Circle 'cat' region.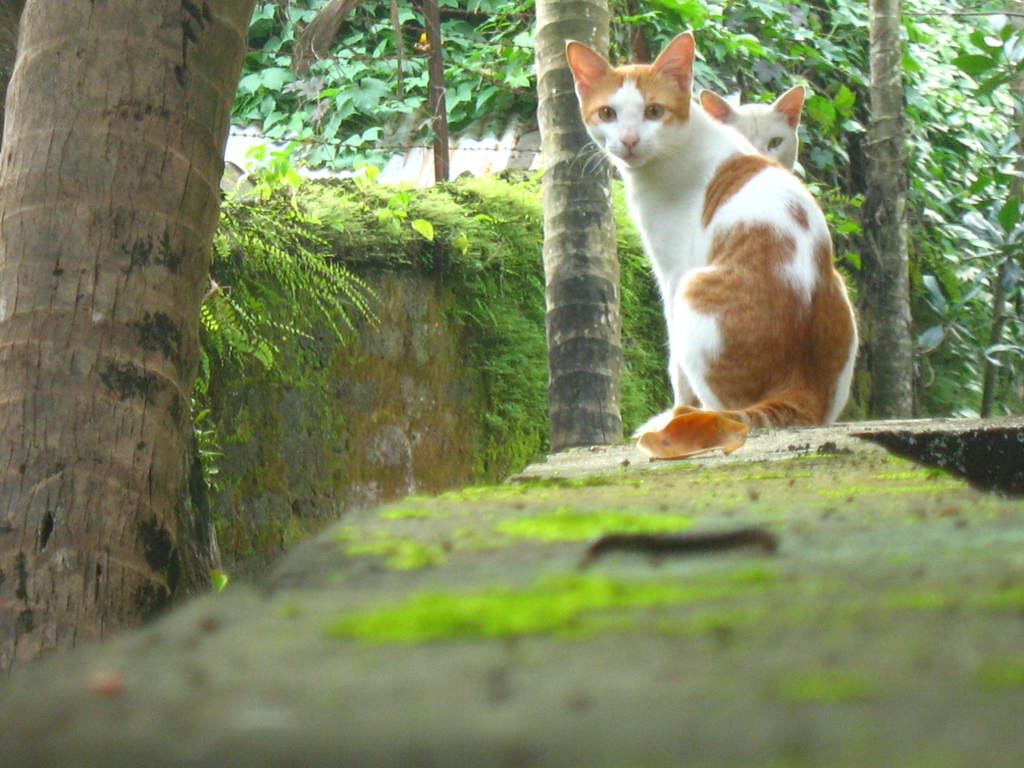
Region: x1=698, y1=83, x2=802, y2=175.
